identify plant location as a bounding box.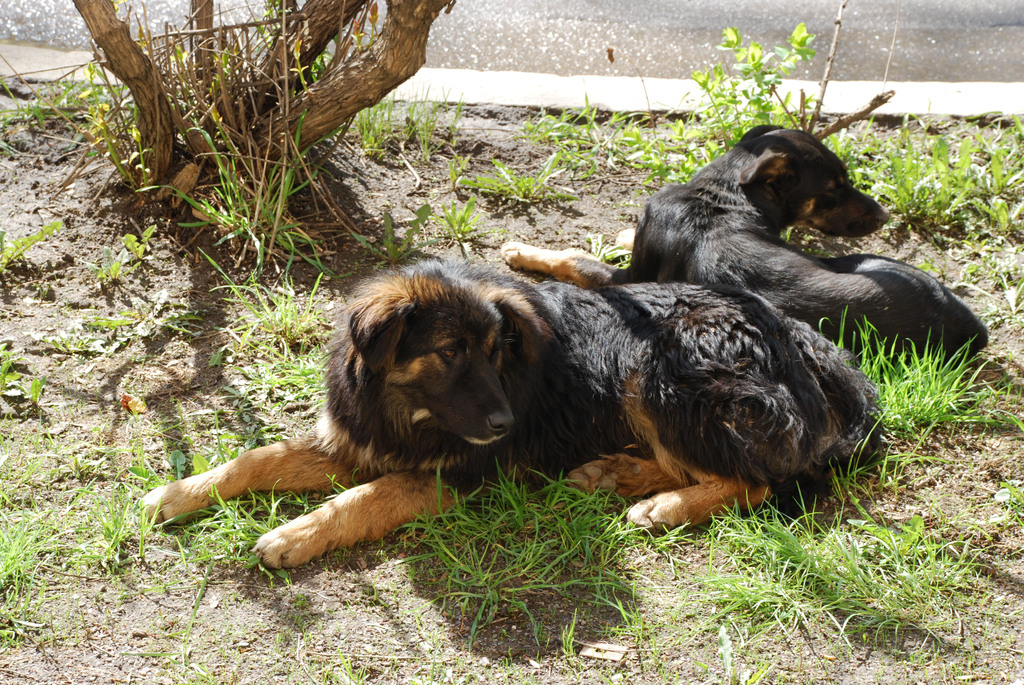
bbox=[0, 210, 88, 269].
